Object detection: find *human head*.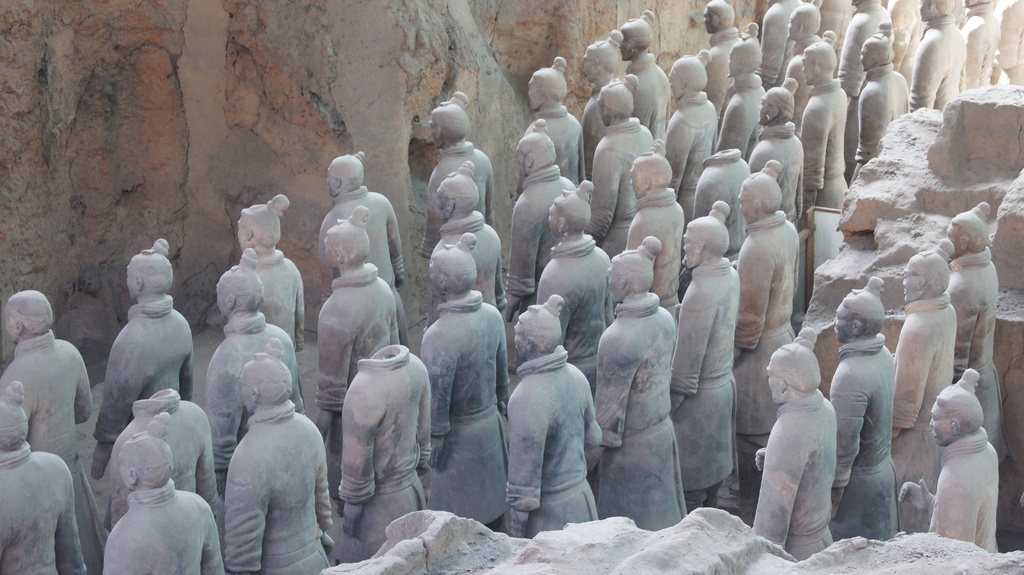
{"left": 802, "top": 44, "right": 833, "bottom": 84}.
